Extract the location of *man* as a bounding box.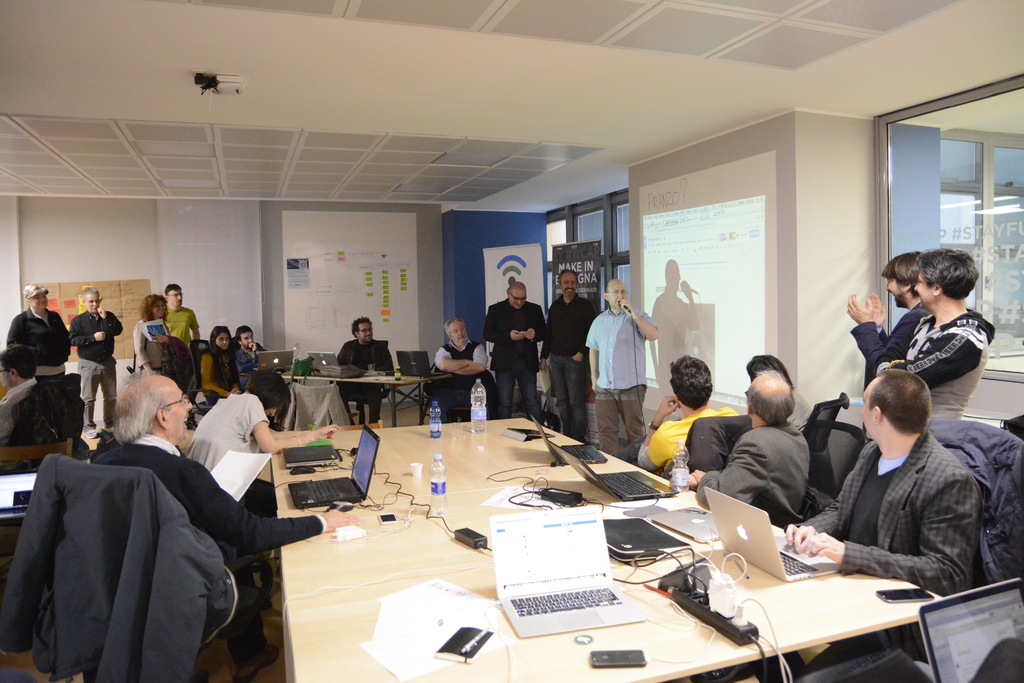
[334, 315, 397, 421].
